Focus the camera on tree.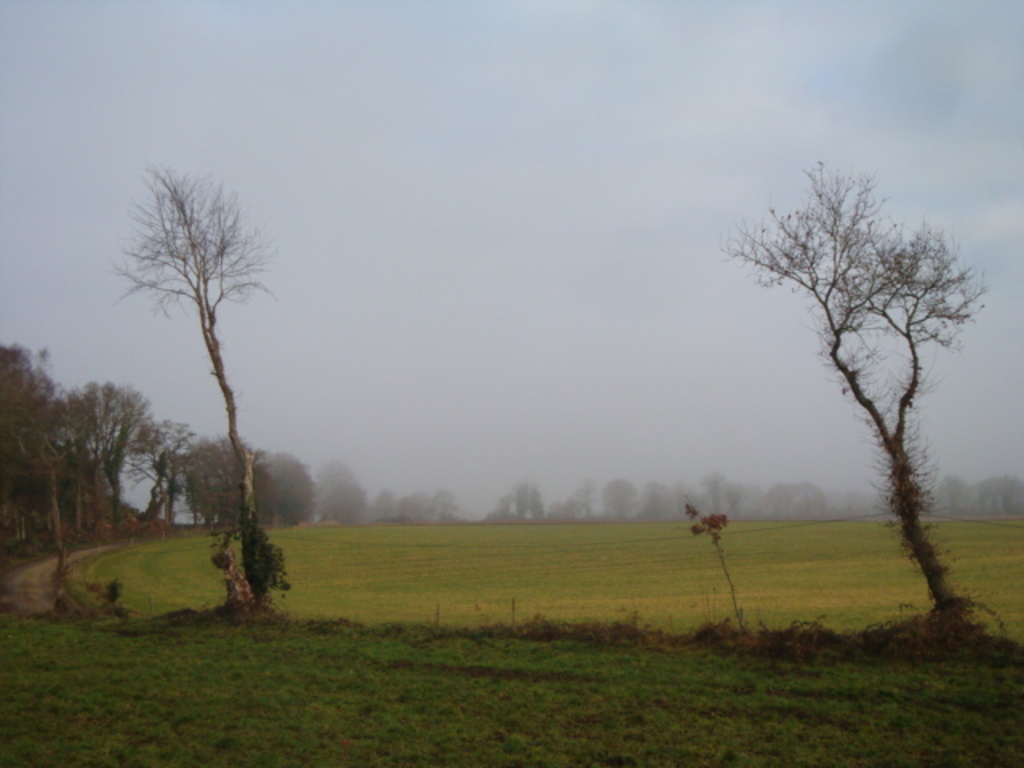
Focus region: bbox(600, 475, 629, 518).
